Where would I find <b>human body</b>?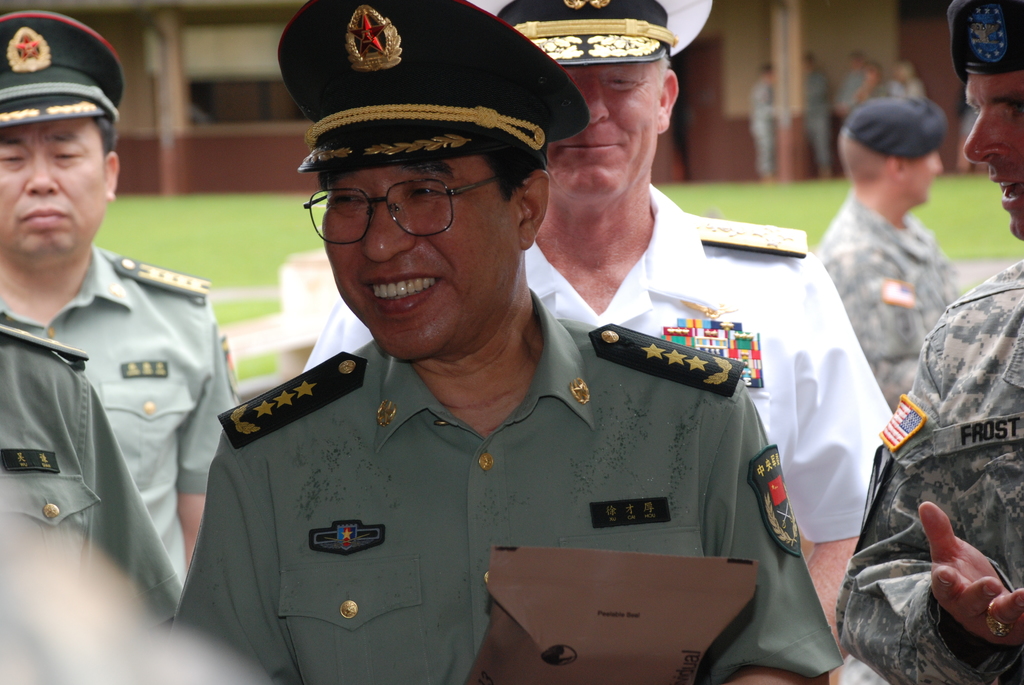
At detection(0, 13, 245, 602).
